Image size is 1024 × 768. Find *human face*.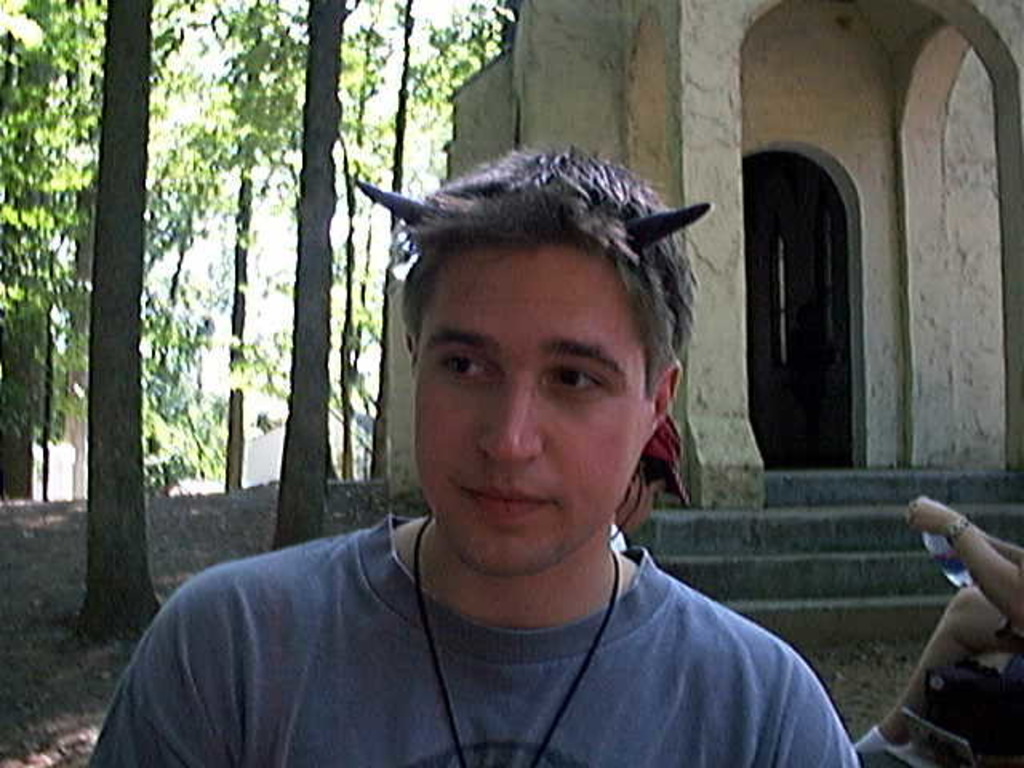
[408, 242, 650, 586].
